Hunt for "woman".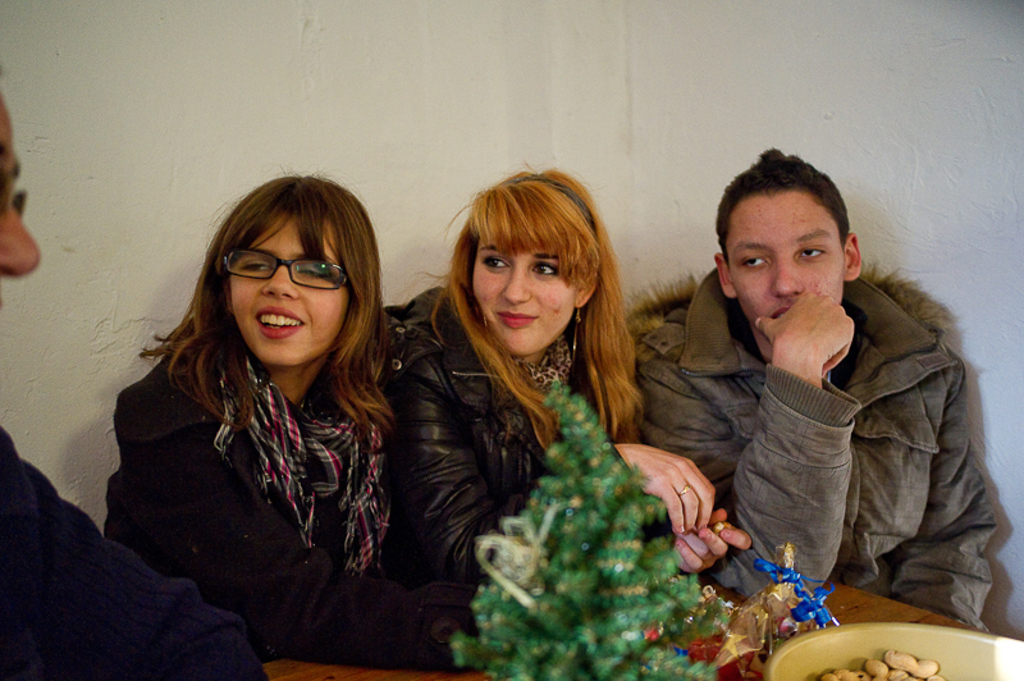
Hunted down at rect(388, 163, 751, 580).
